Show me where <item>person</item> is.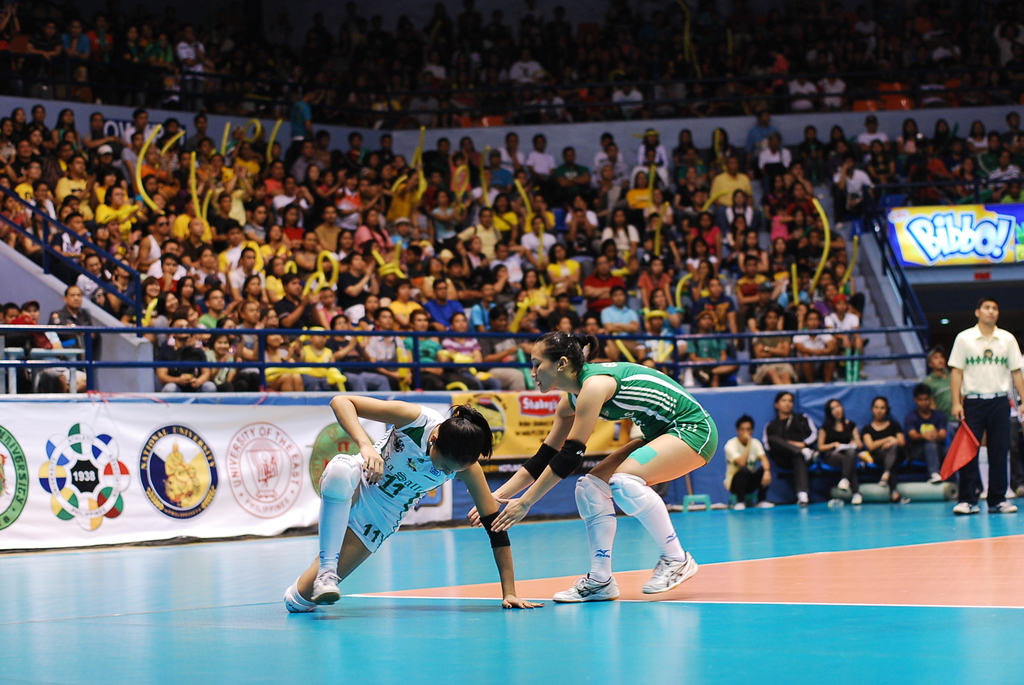
<item>person</item> is at (x1=638, y1=129, x2=671, y2=175).
